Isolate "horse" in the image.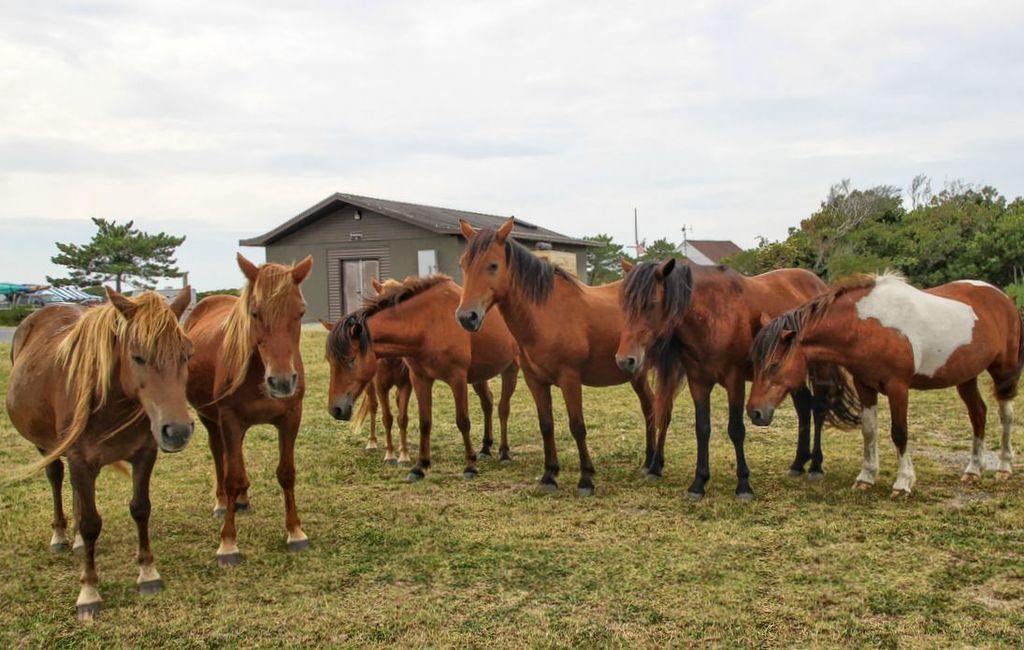
Isolated region: [458,215,660,498].
